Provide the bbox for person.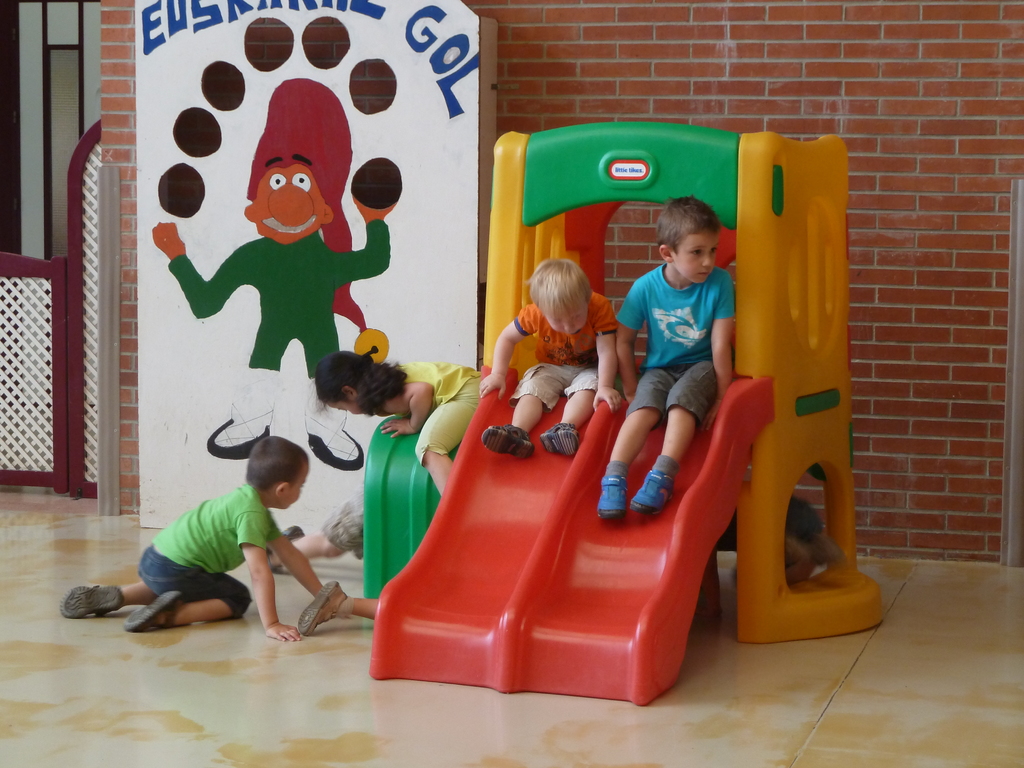
295/577/376/639.
